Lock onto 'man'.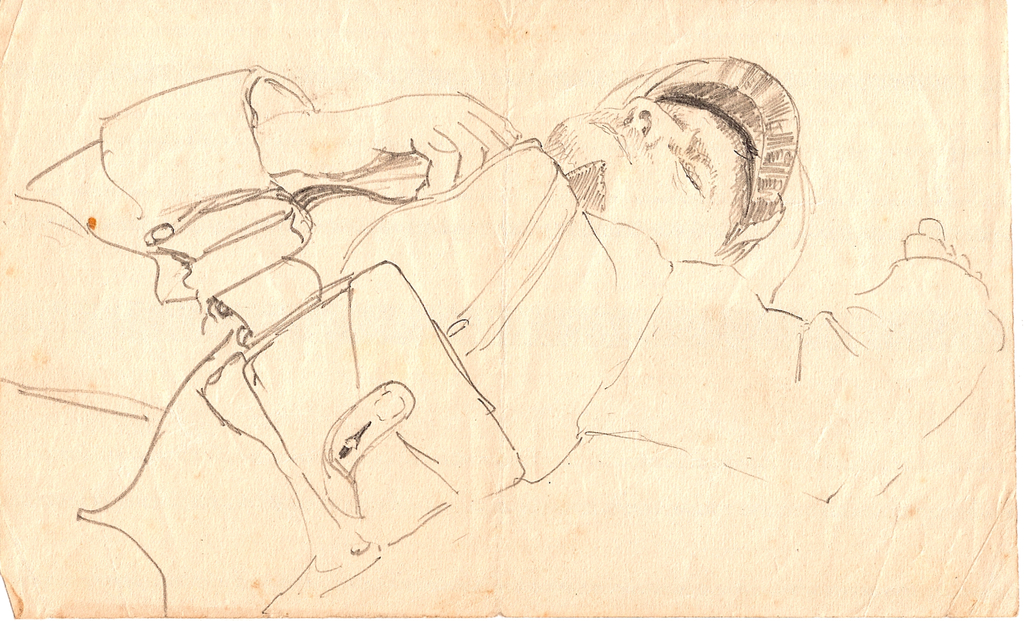
Locked: <box>0,54,1010,619</box>.
